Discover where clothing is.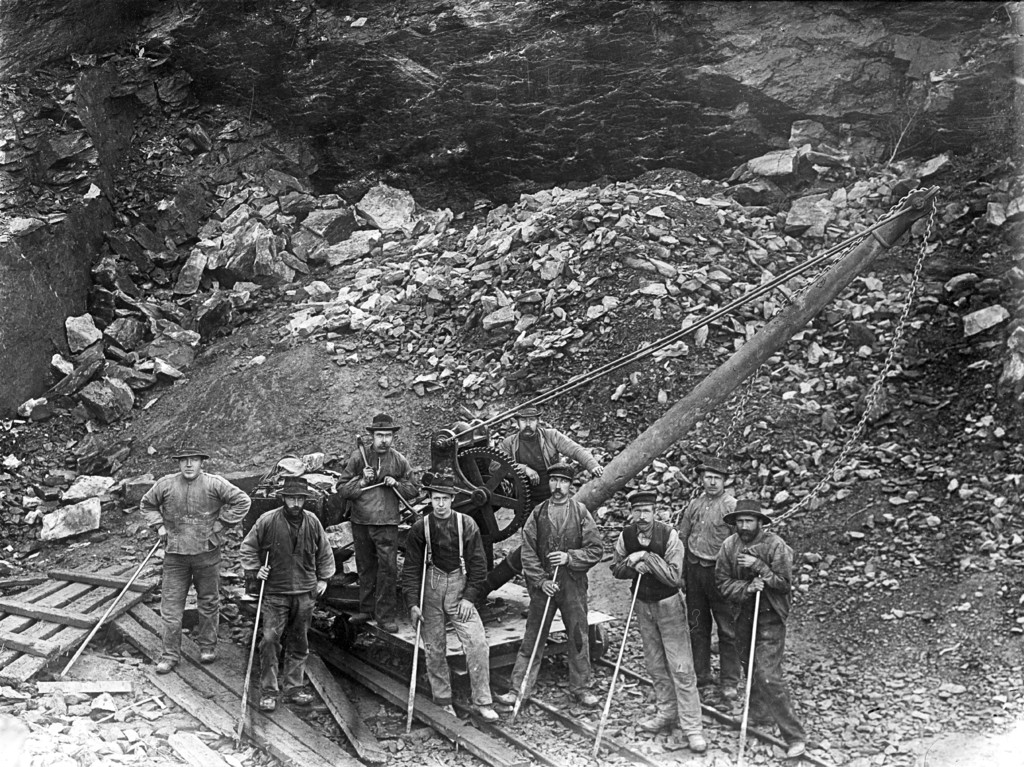
Discovered at <box>406,510,486,711</box>.
